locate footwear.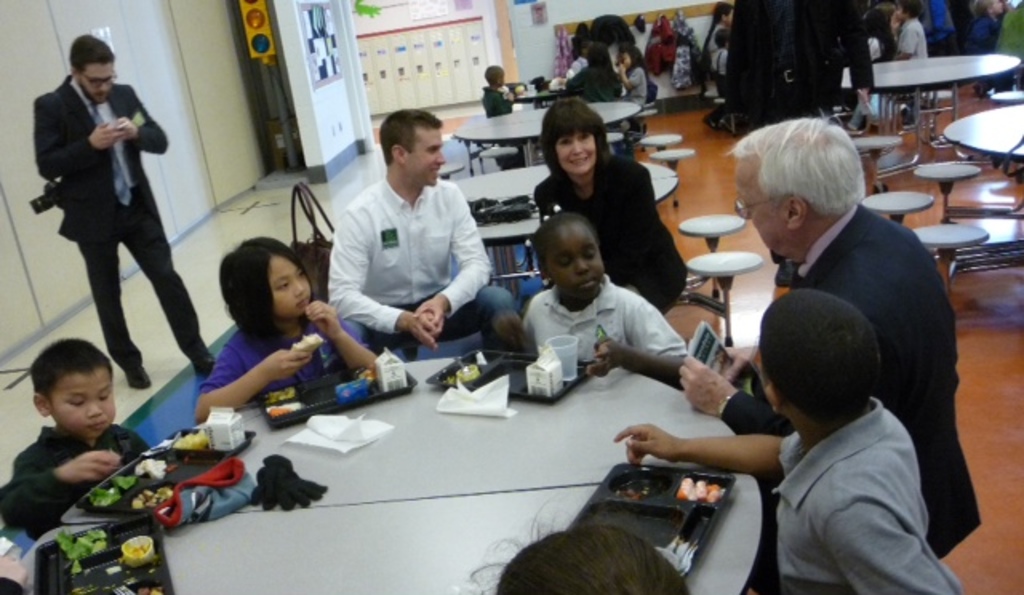
Bounding box: x1=190, y1=352, x2=218, y2=387.
